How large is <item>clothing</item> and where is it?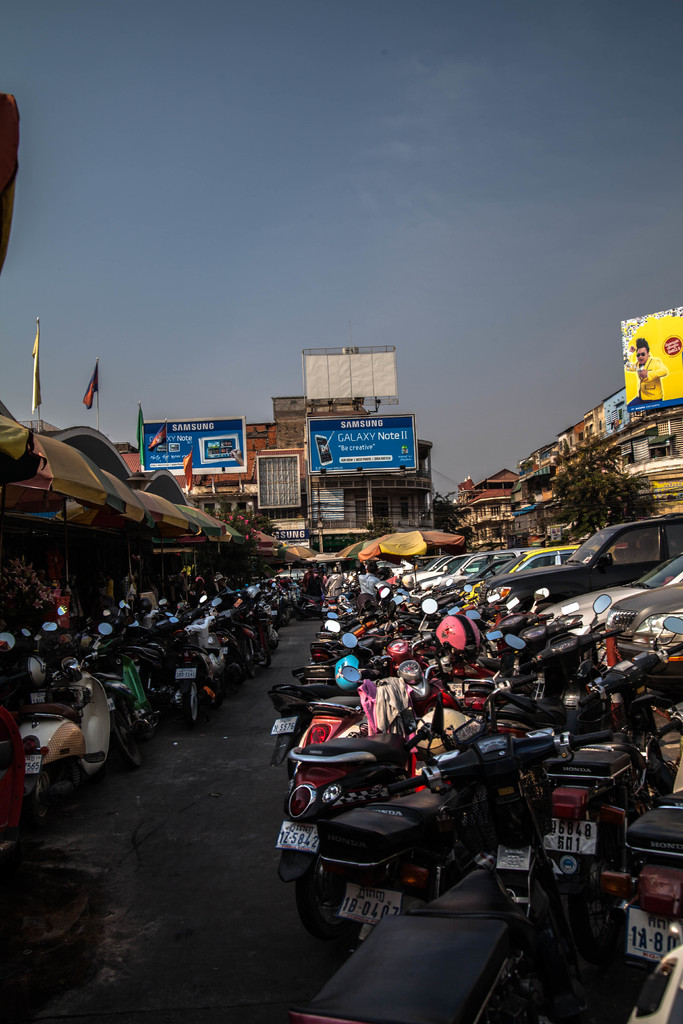
Bounding box: select_region(306, 579, 324, 600).
